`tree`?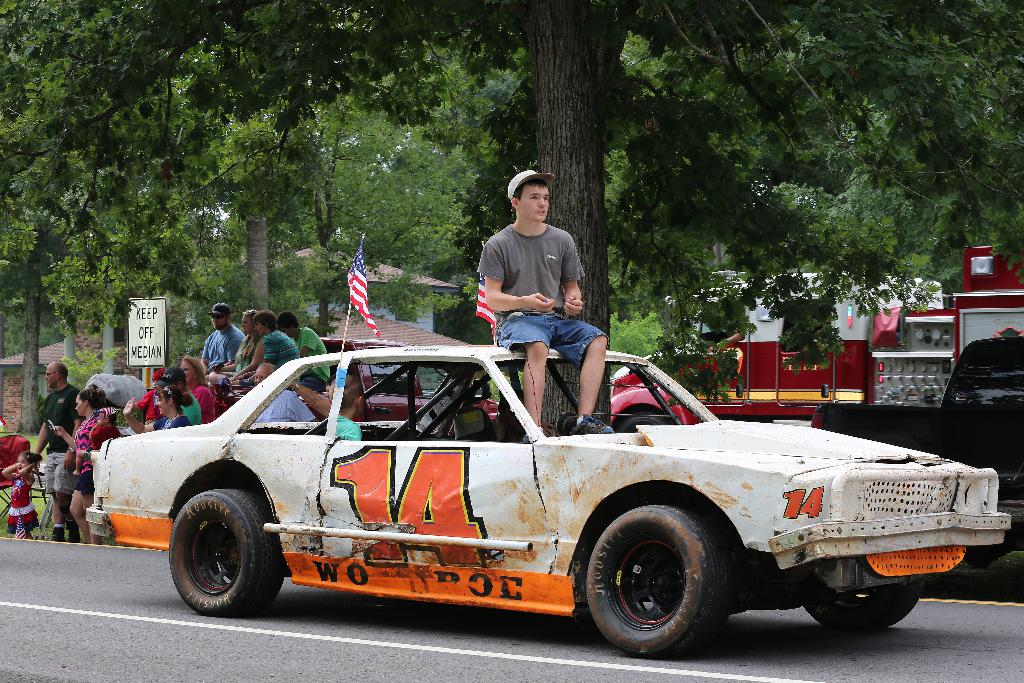
bbox(4, 35, 422, 333)
